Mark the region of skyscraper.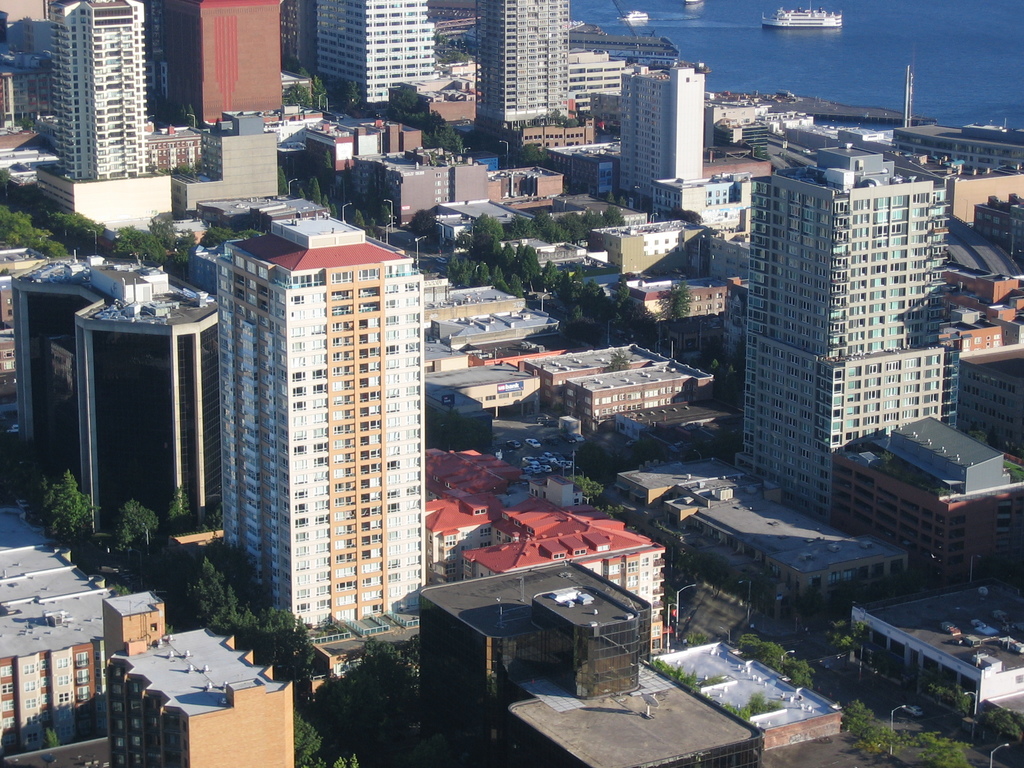
Region: x1=192 y1=199 x2=440 y2=678.
